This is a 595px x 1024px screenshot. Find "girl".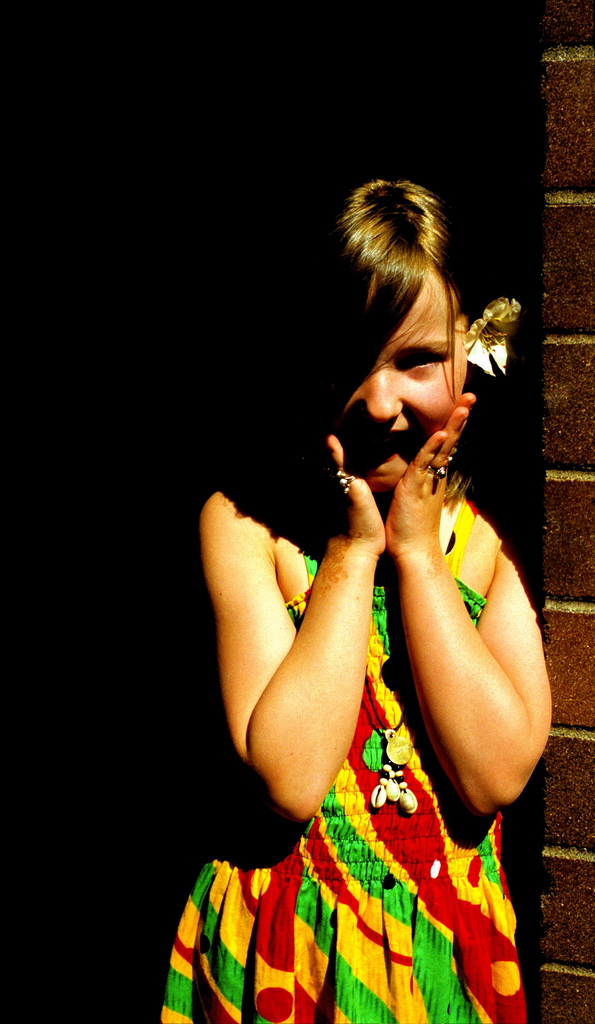
Bounding box: <bbox>164, 177, 555, 1023</bbox>.
